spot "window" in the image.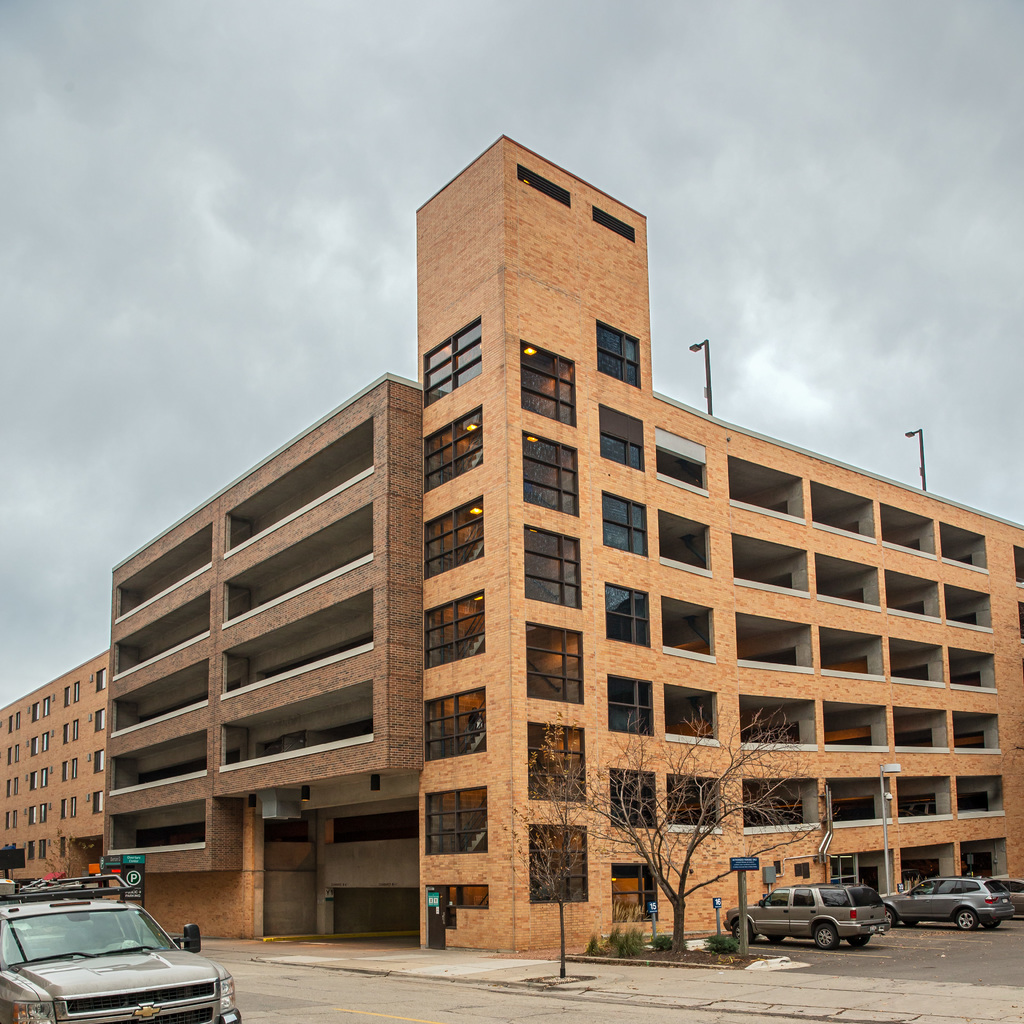
"window" found at box=[889, 633, 947, 687].
